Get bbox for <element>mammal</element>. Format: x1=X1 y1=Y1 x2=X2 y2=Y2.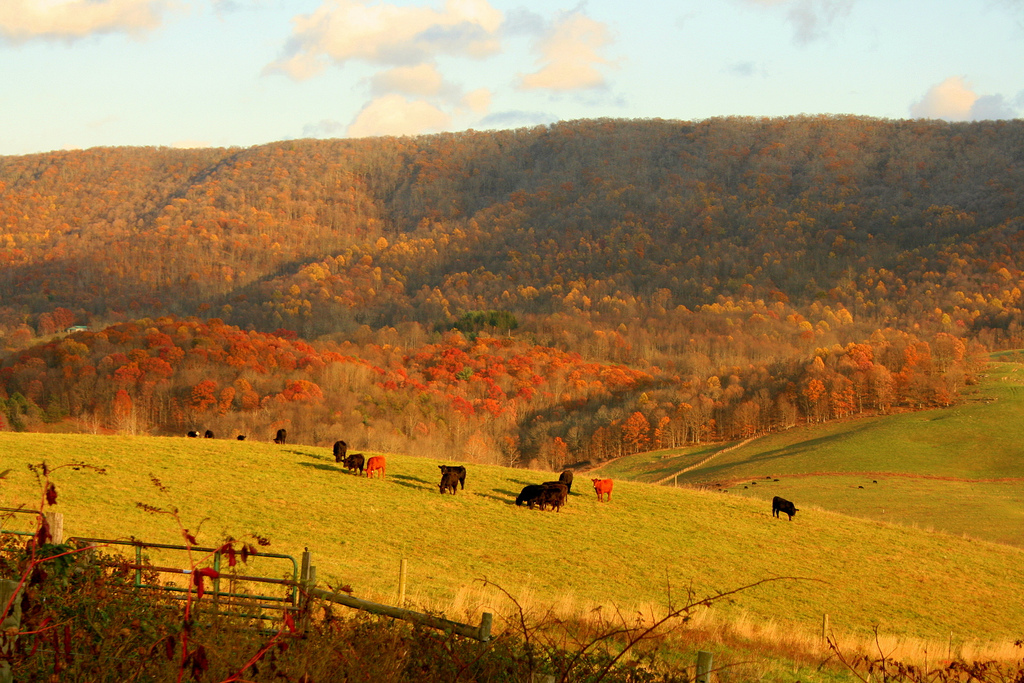
x1=595 y1=479 x2=608 y2=500.
